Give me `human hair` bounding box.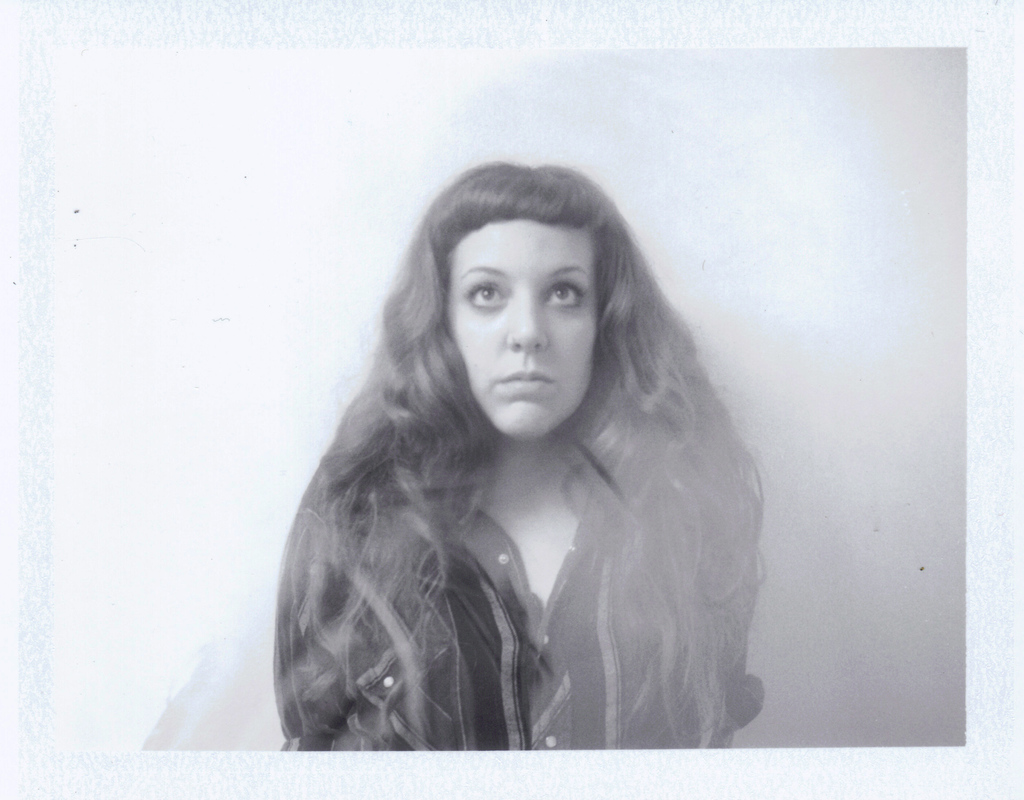
[313, 140, 724, 671].
